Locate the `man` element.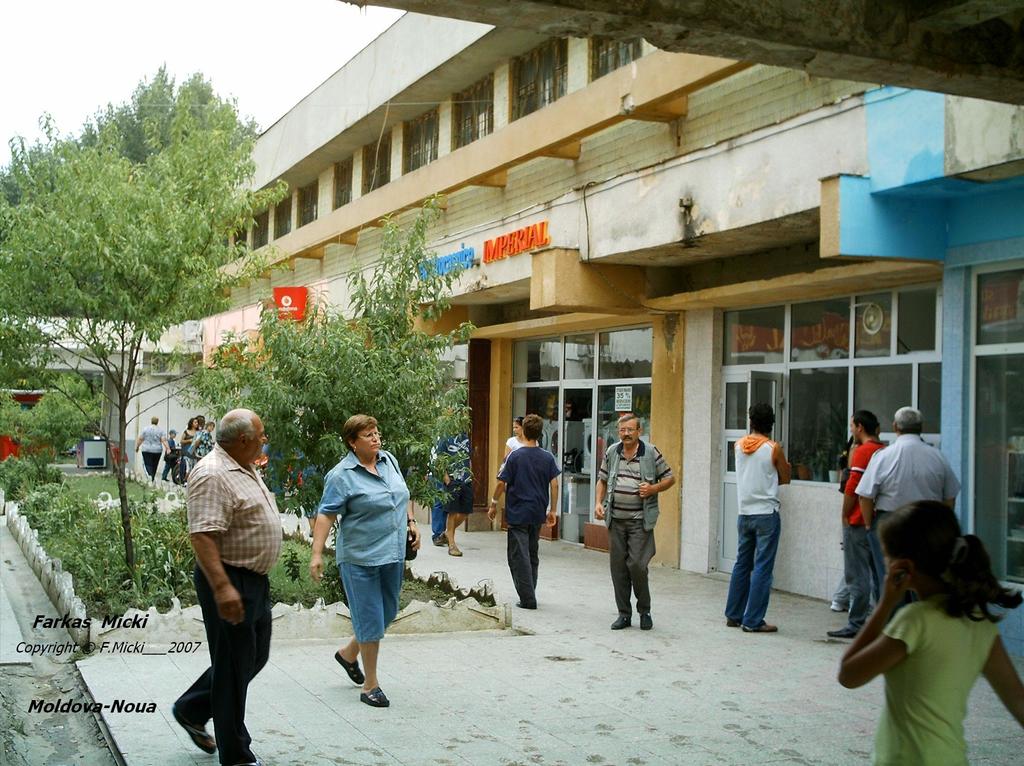
Element bbox: {"left": 490, "top": 414, "right": 563, "bottom": 606}.
